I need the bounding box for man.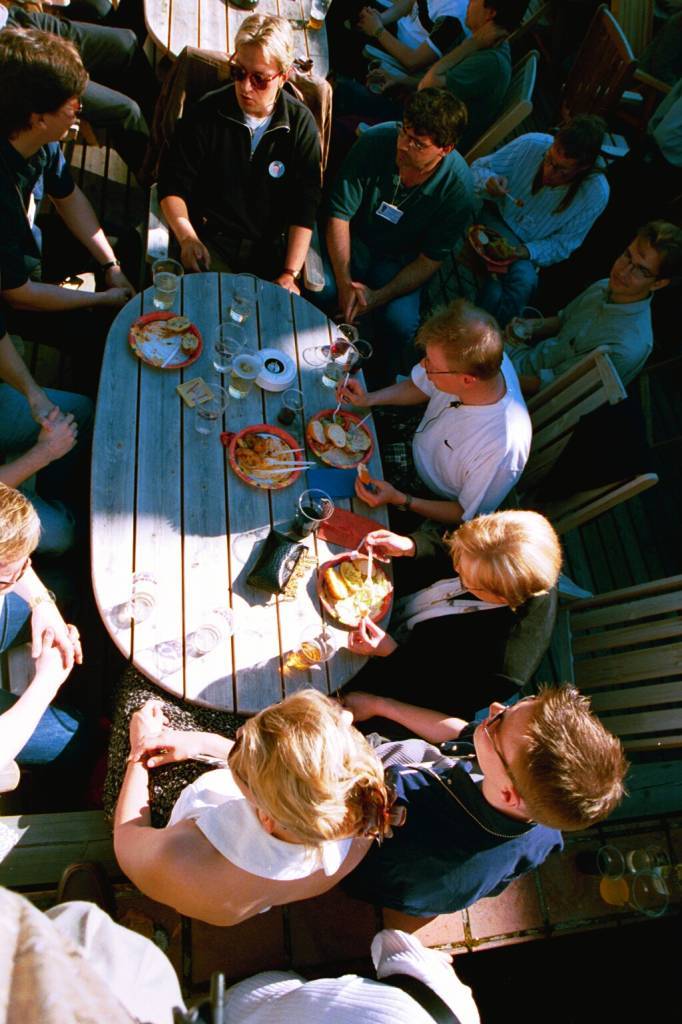
Here it is: rect(337, 300, 535, 525).
